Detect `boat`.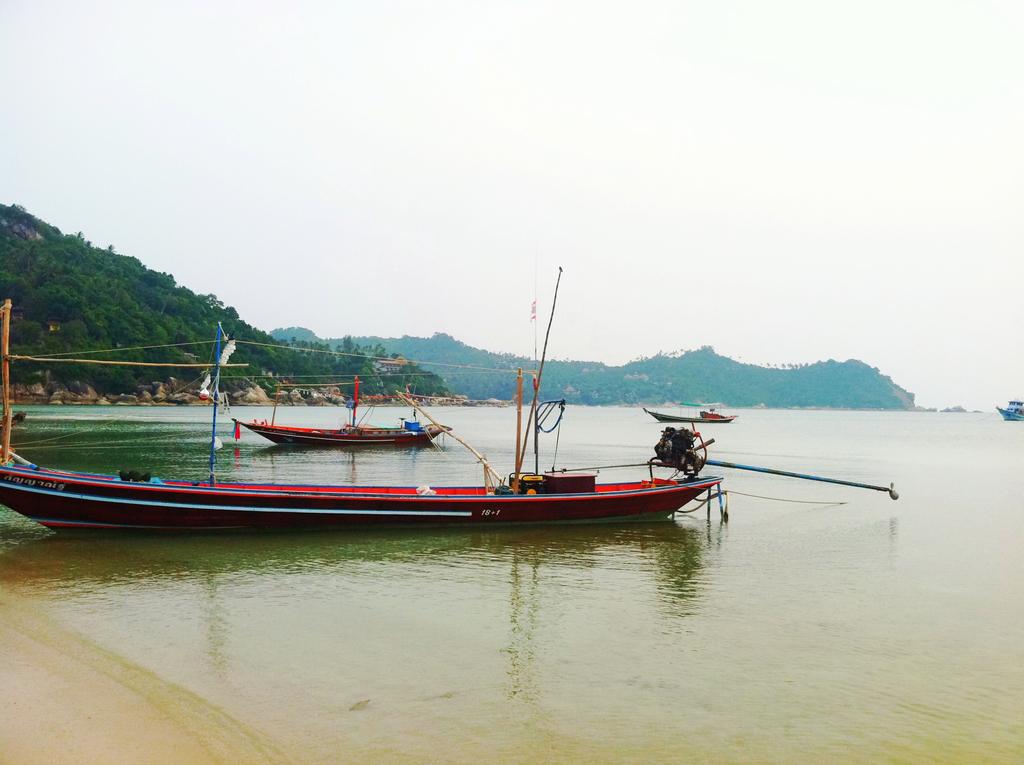
Detected at left=0, top=321, right=778, bottom=547.
